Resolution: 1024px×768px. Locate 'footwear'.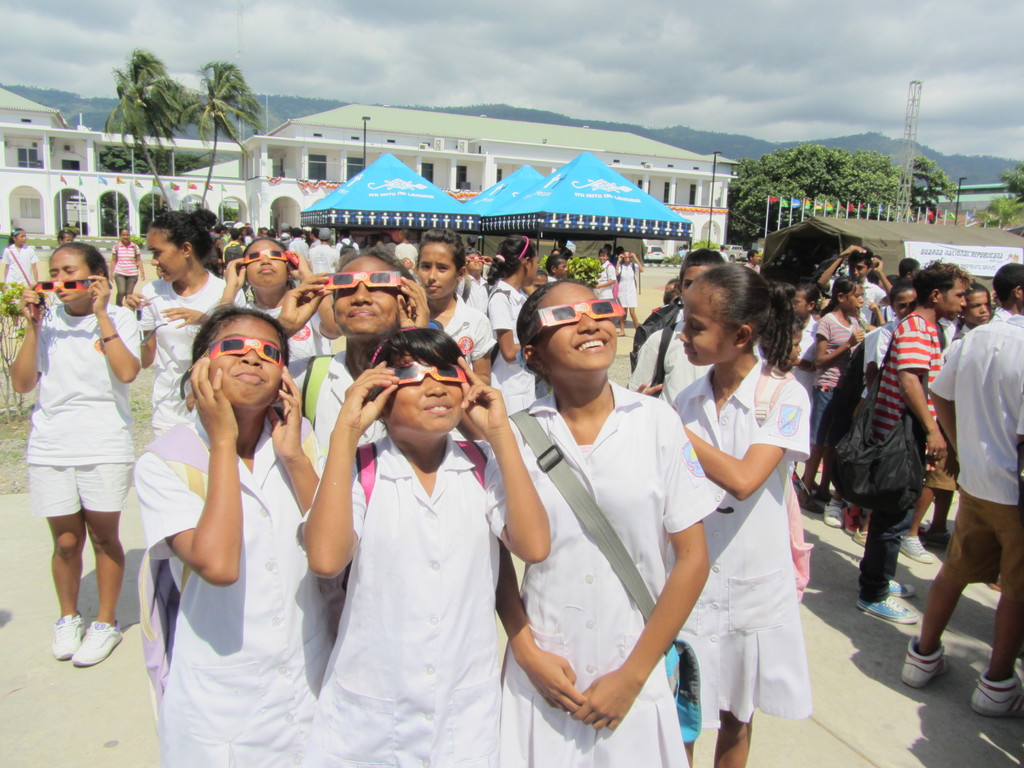
[x1=966, y1=668, x2=1023, y2=722].
